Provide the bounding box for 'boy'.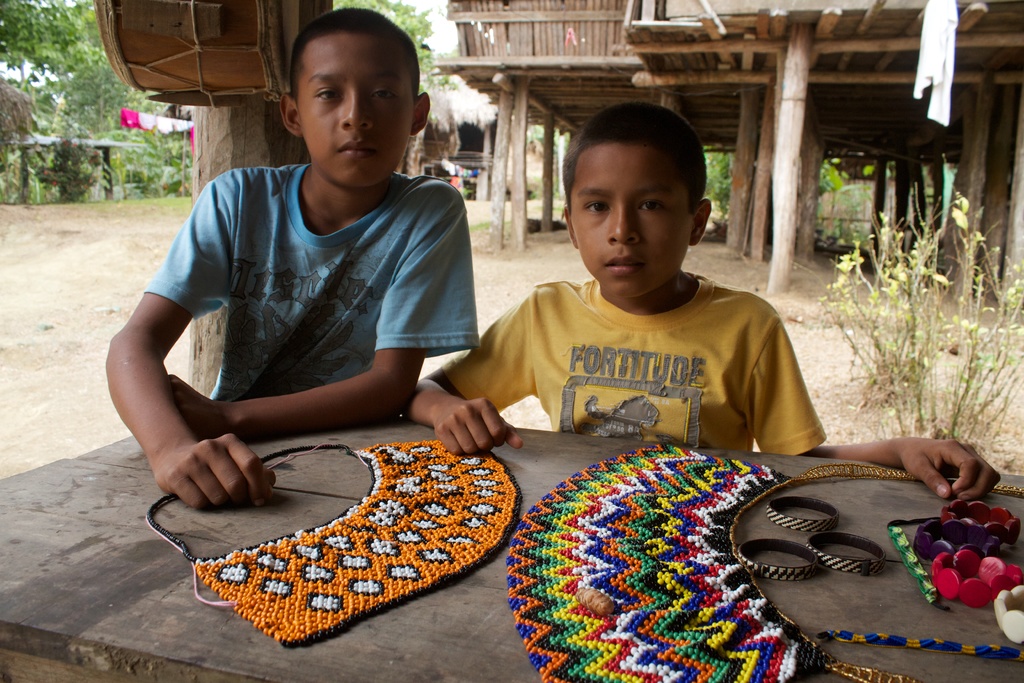
BBox(108, 6, 479, 510).
